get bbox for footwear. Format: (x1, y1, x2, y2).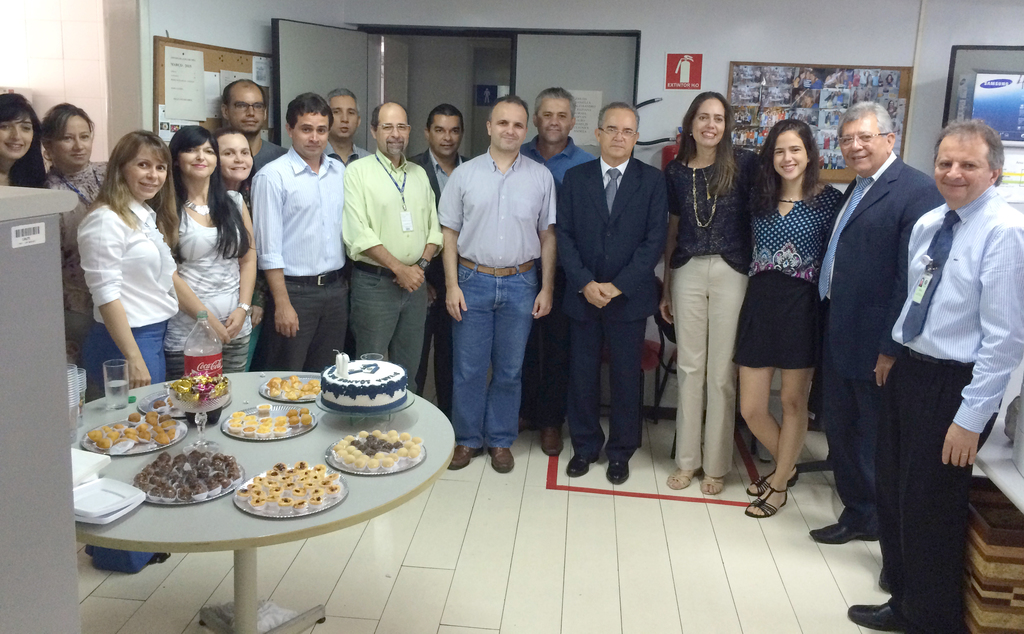
(739, 485, 788, 522).
